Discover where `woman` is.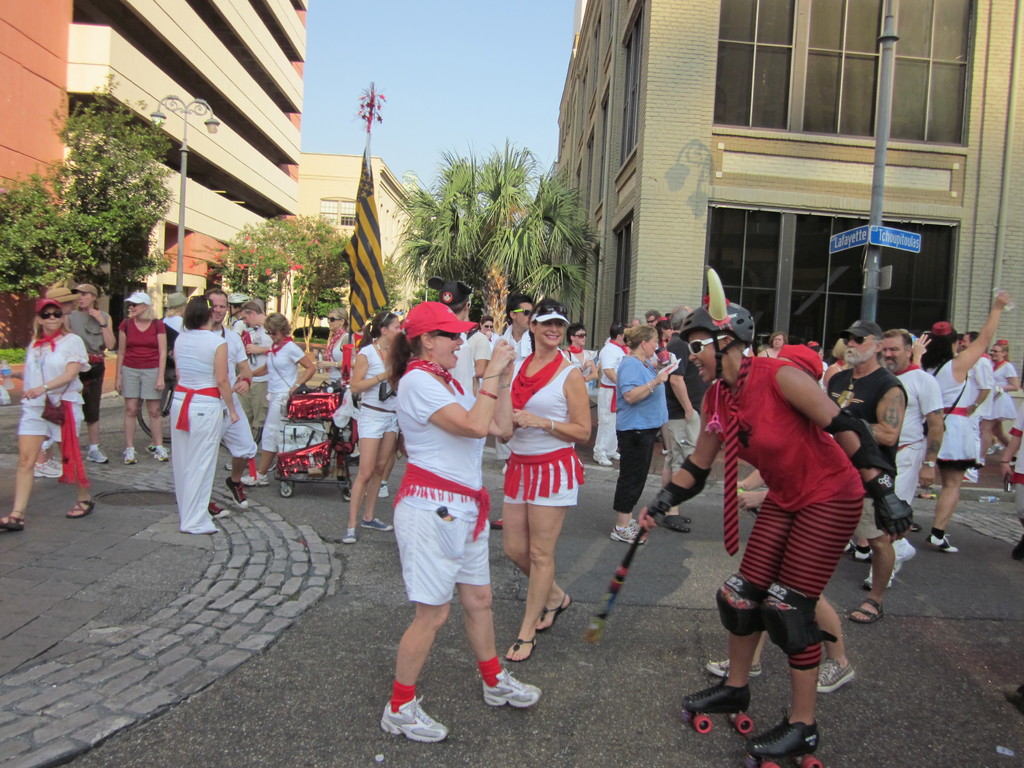
Discovered at bbox(990, 339, 1022, 472).
